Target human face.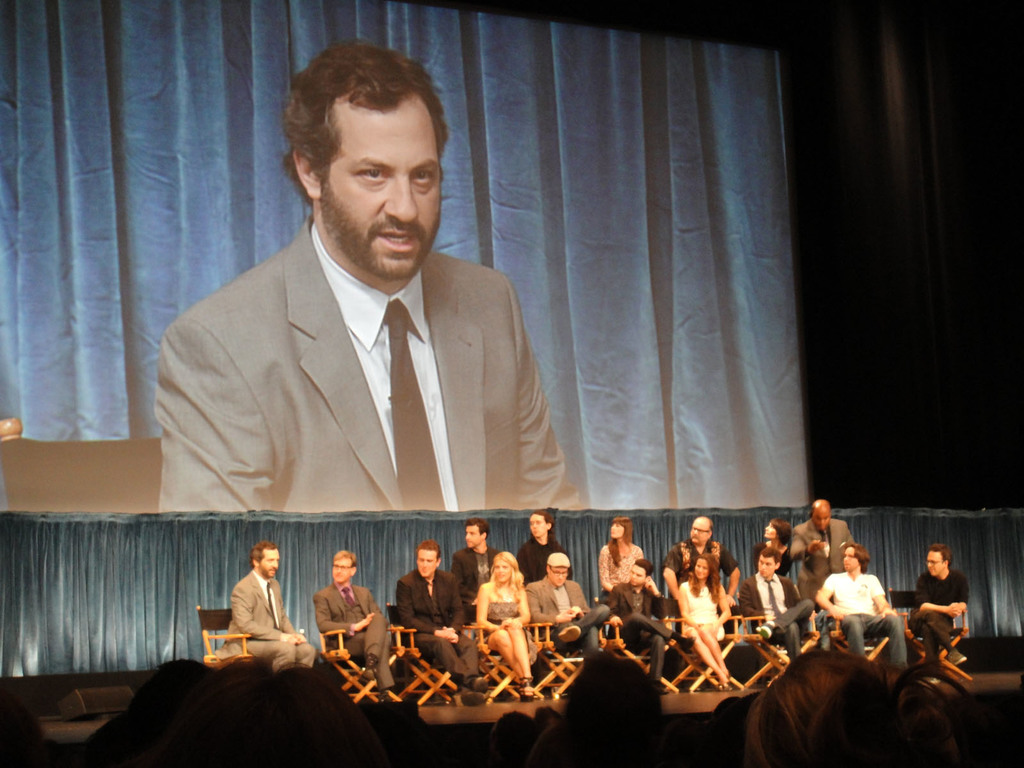
Target region: bbox=[686, 516, 710, 544].
